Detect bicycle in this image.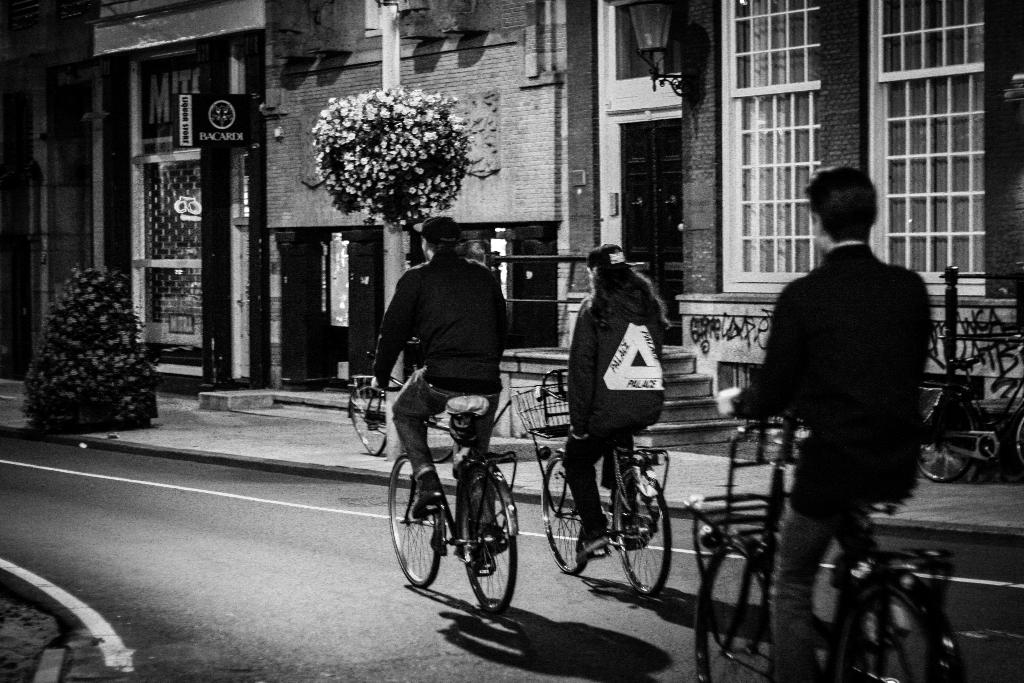
Detection: Rect(690, 399, 967, 682).
